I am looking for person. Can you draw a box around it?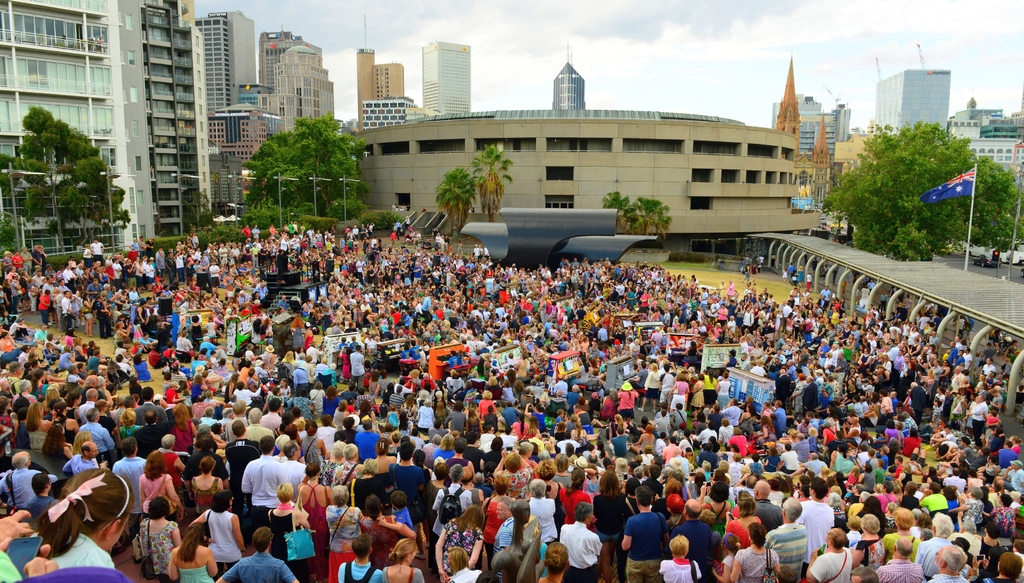
Sure, the bounding box is 360,495,397,543.
